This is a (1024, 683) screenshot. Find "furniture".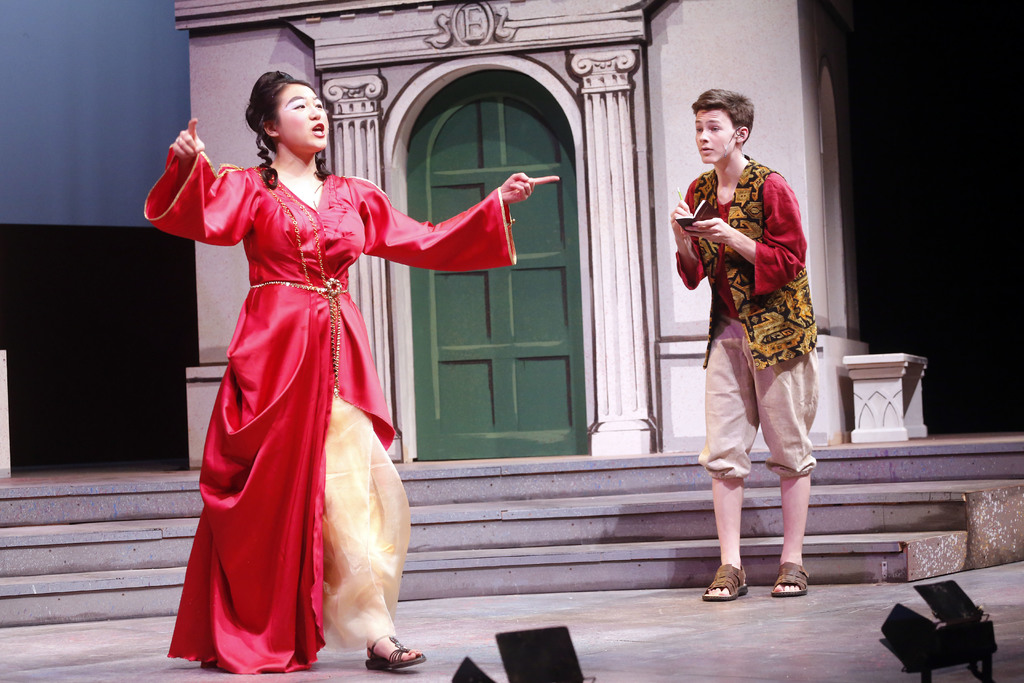
Bounding box: [842, 350, 926, 443].
